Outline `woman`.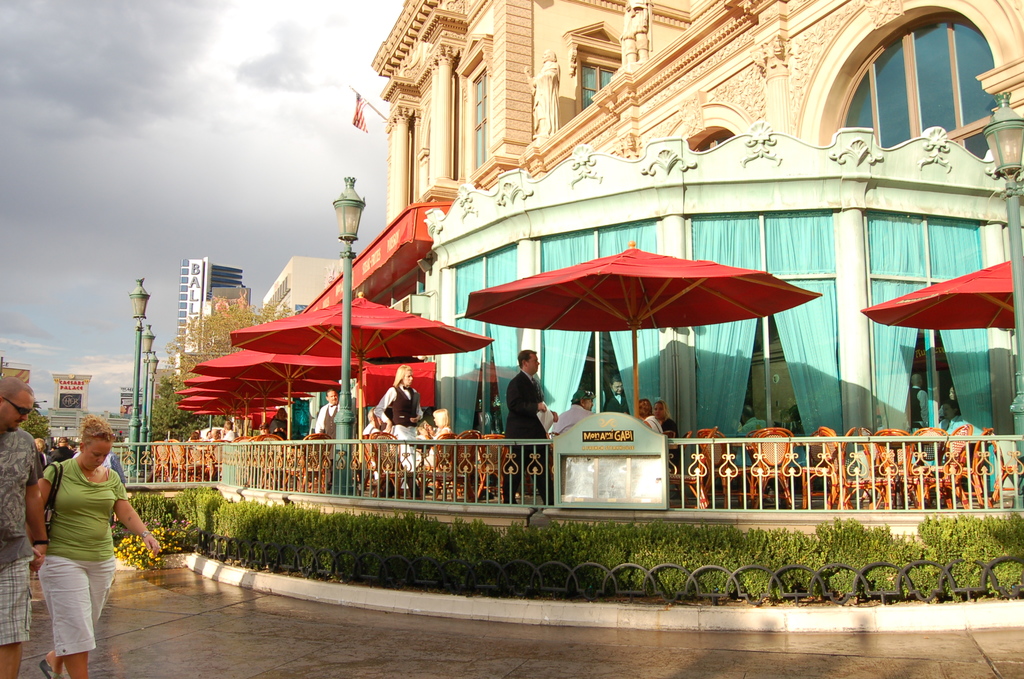
Outline: region(20, 414, 139, 671).
